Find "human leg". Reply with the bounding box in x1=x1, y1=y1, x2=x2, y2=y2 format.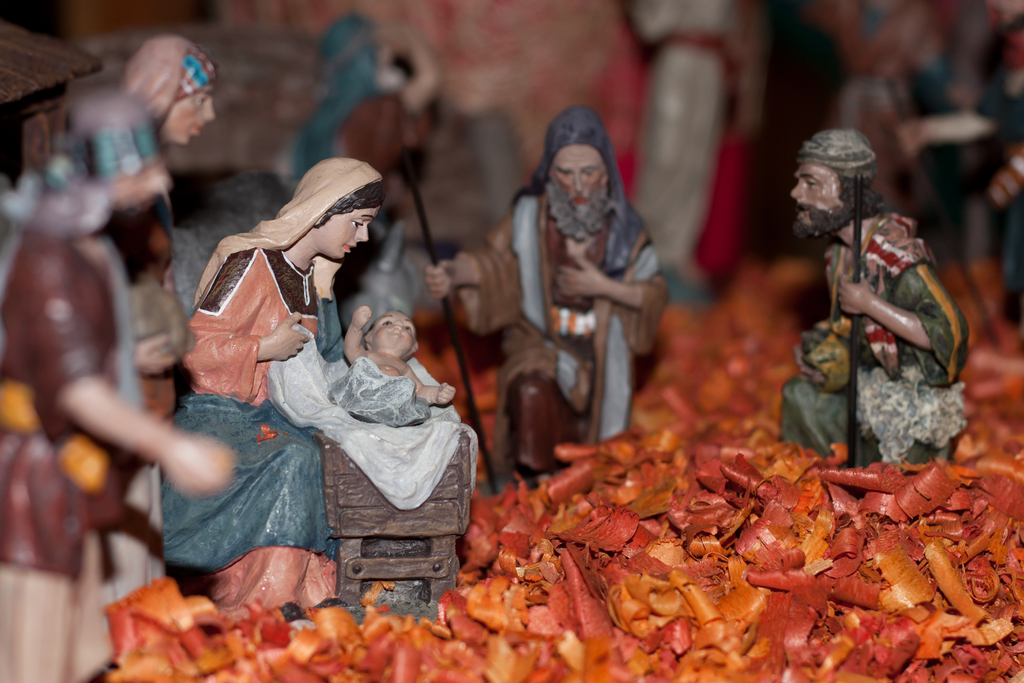
x1=378, y1=374, x2=419, y2=427.
